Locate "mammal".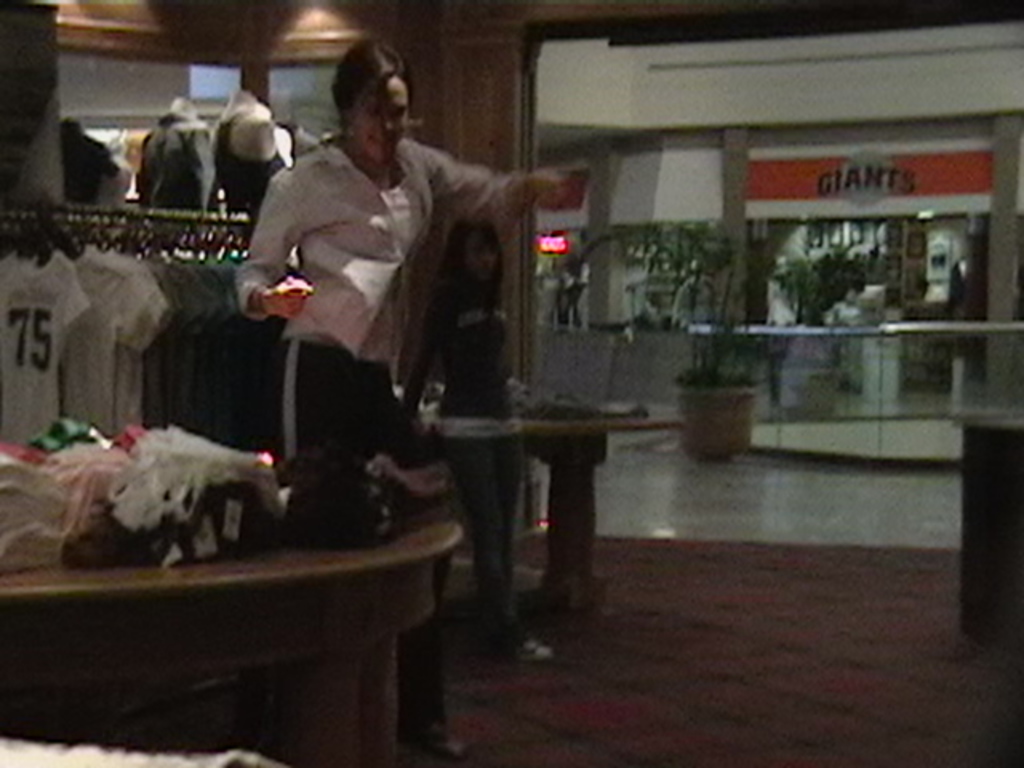
Bounding box: bbox=[410, 222, 562, 667].
